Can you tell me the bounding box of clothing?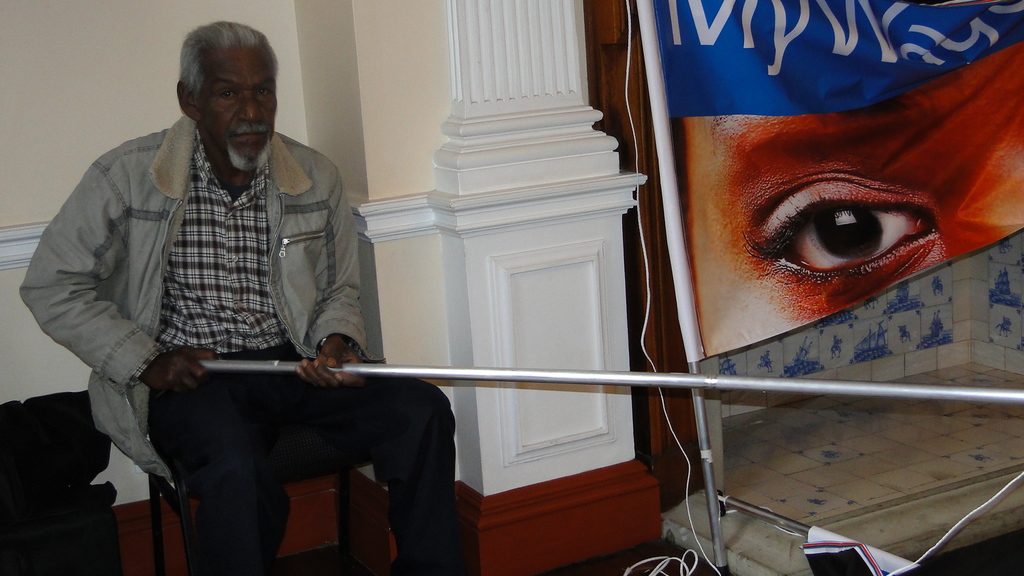
66, 53, 484, 546.
